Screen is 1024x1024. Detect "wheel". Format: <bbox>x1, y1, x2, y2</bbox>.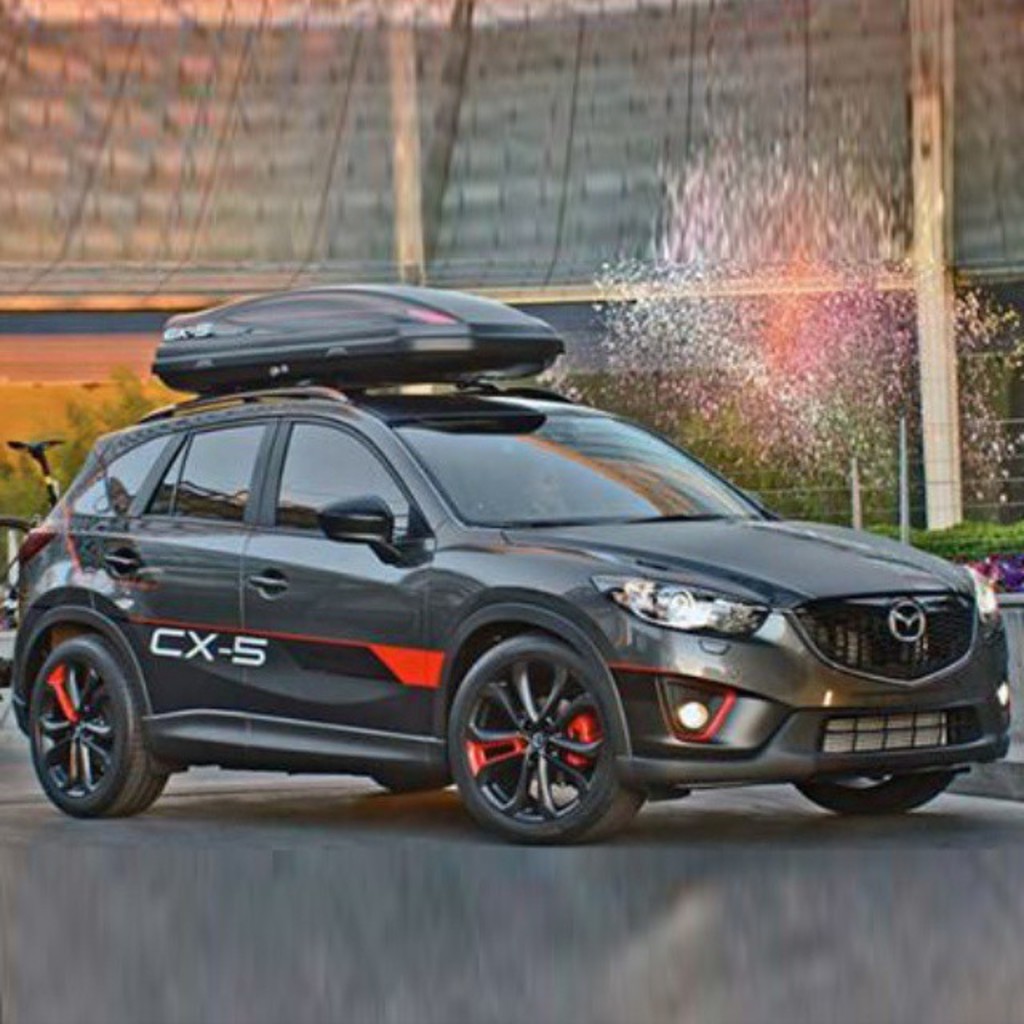
<bbox>30, 634, 173, 821</bbox>.
